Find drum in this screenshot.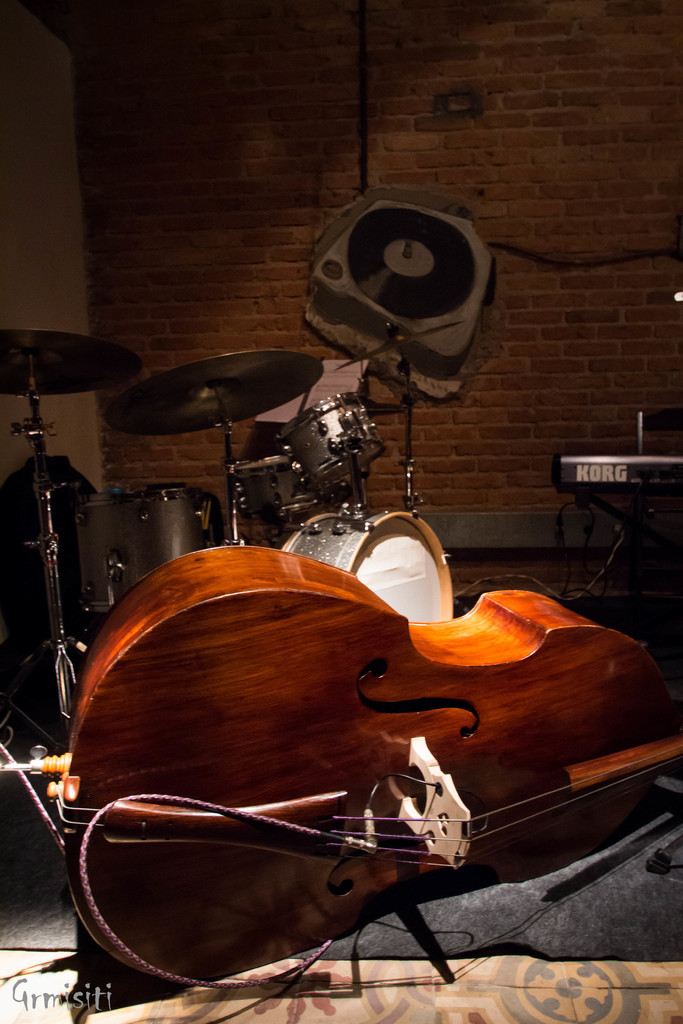
The bounding box for drum is (232,454,318,522).
